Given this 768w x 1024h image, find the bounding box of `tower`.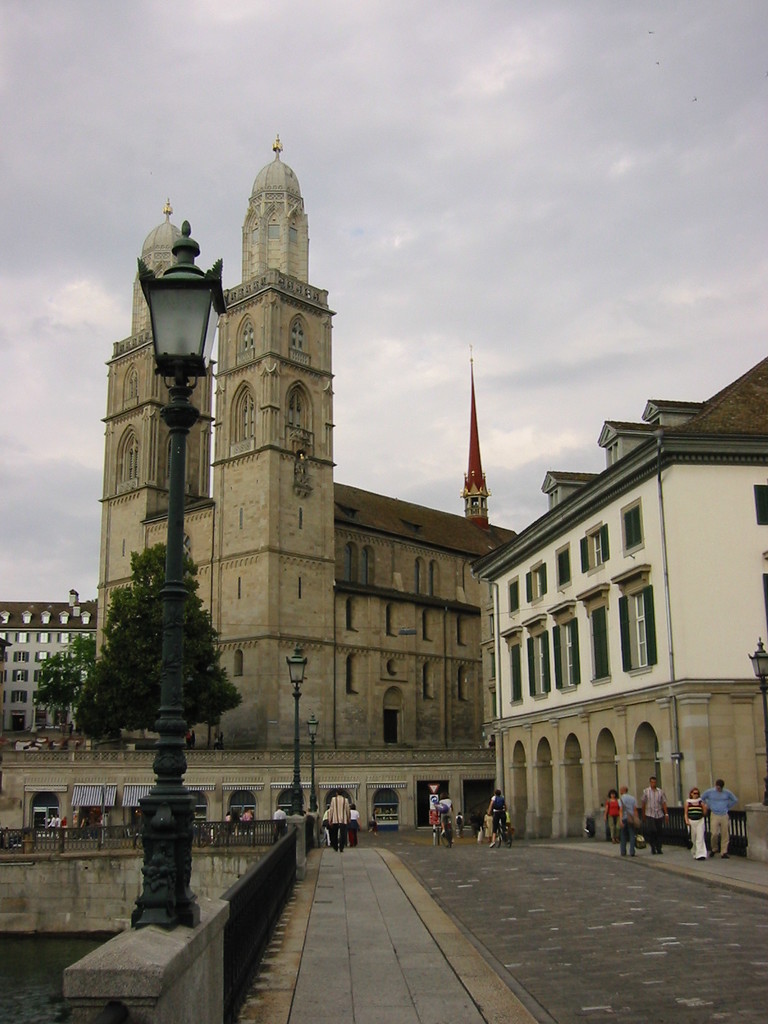
<box>444,344,511,531</box>.
